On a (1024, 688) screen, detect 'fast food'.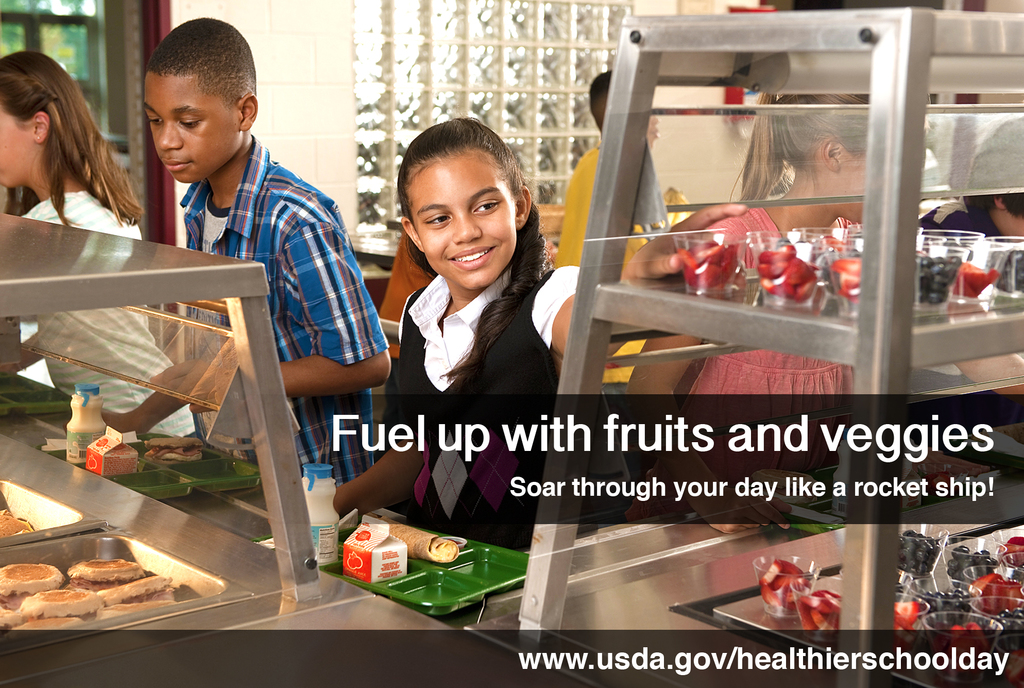
(left=40, top=550, right=193, bottom=627).
